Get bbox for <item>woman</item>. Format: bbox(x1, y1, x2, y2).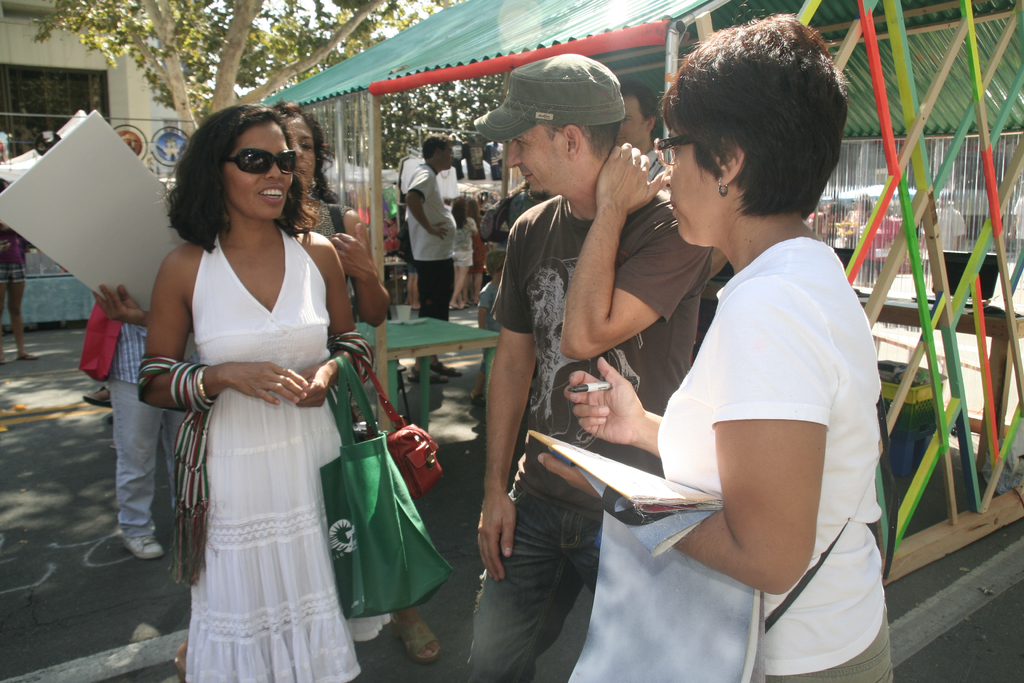
bbox(467, 199, 489, 308).
